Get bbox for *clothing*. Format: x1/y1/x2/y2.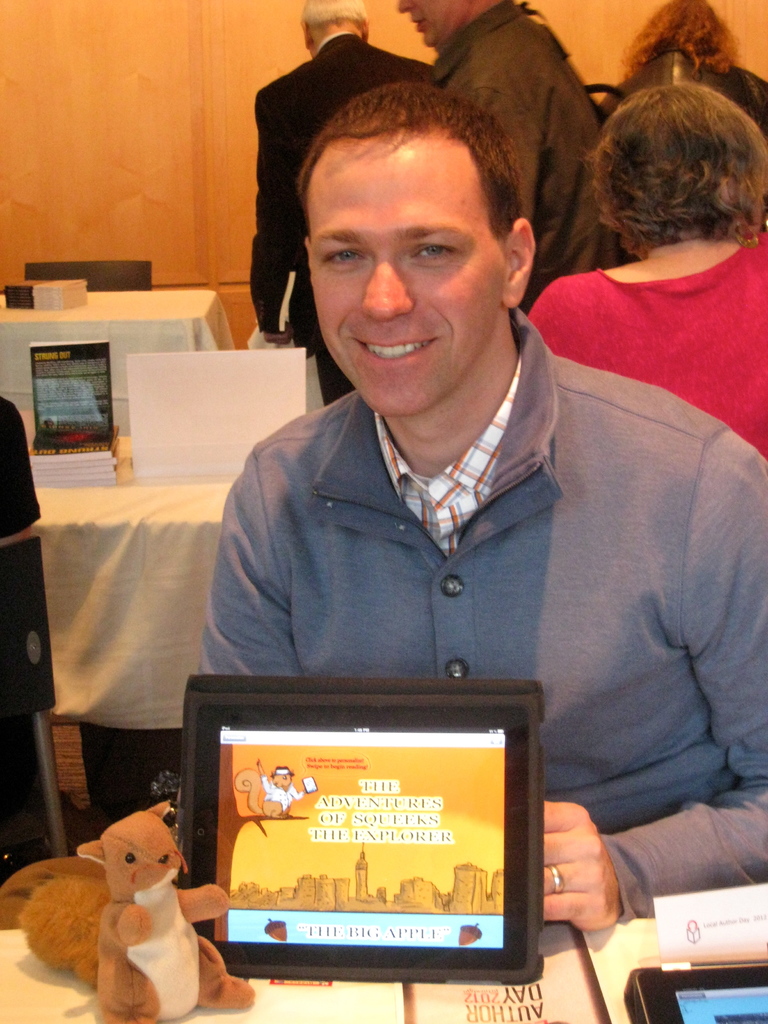
532/228/767/463.
